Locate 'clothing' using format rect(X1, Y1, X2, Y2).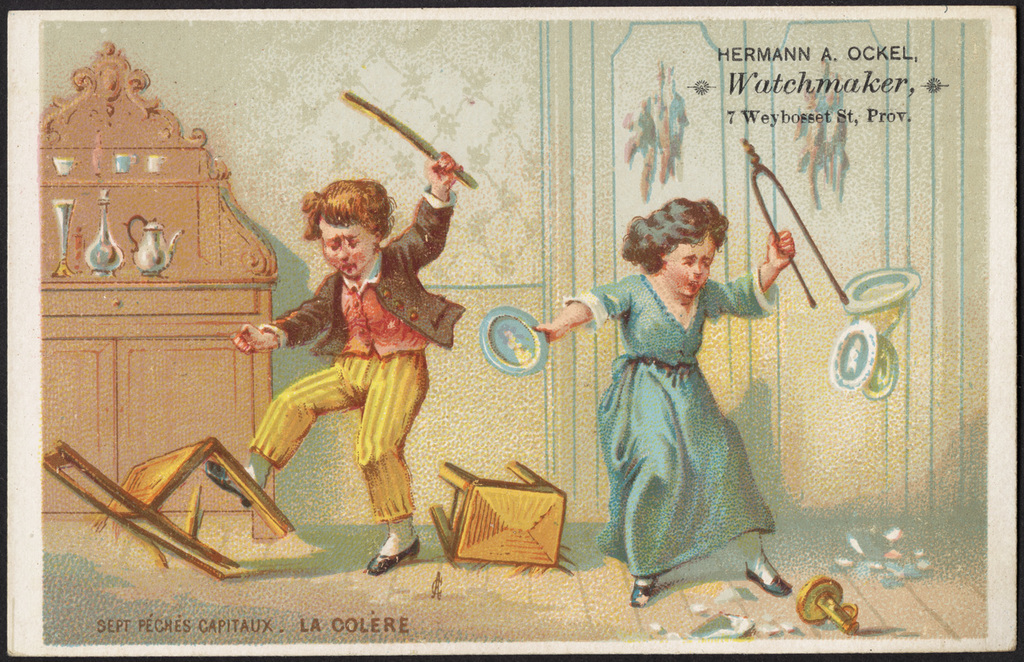
rect(251, 191, 471, 525).
